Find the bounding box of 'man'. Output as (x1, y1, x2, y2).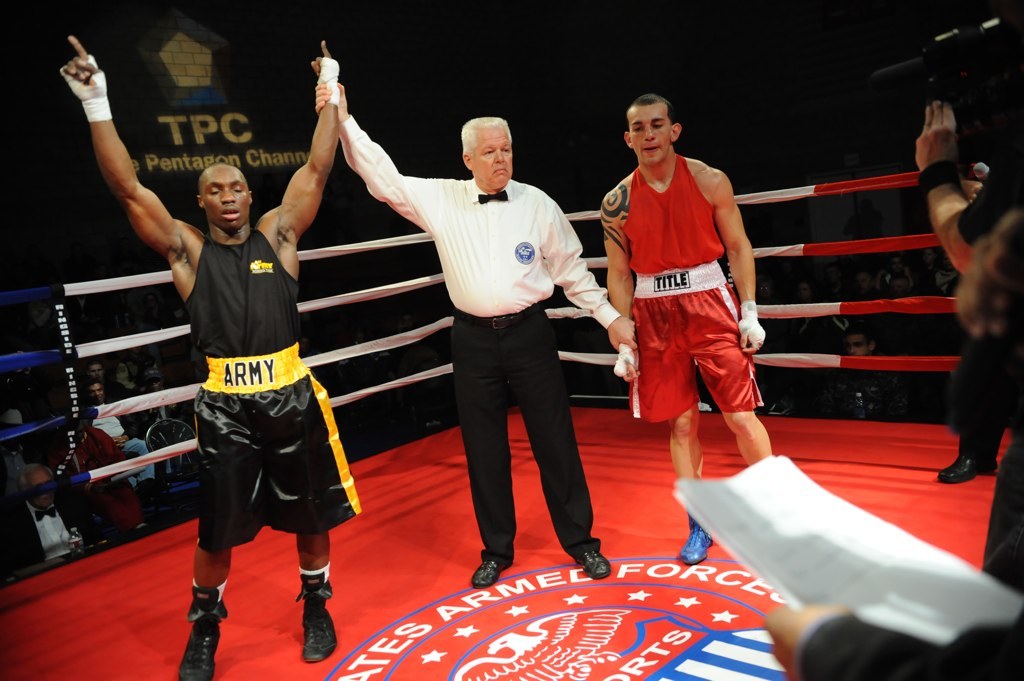
(102, 359, 145, 421).
